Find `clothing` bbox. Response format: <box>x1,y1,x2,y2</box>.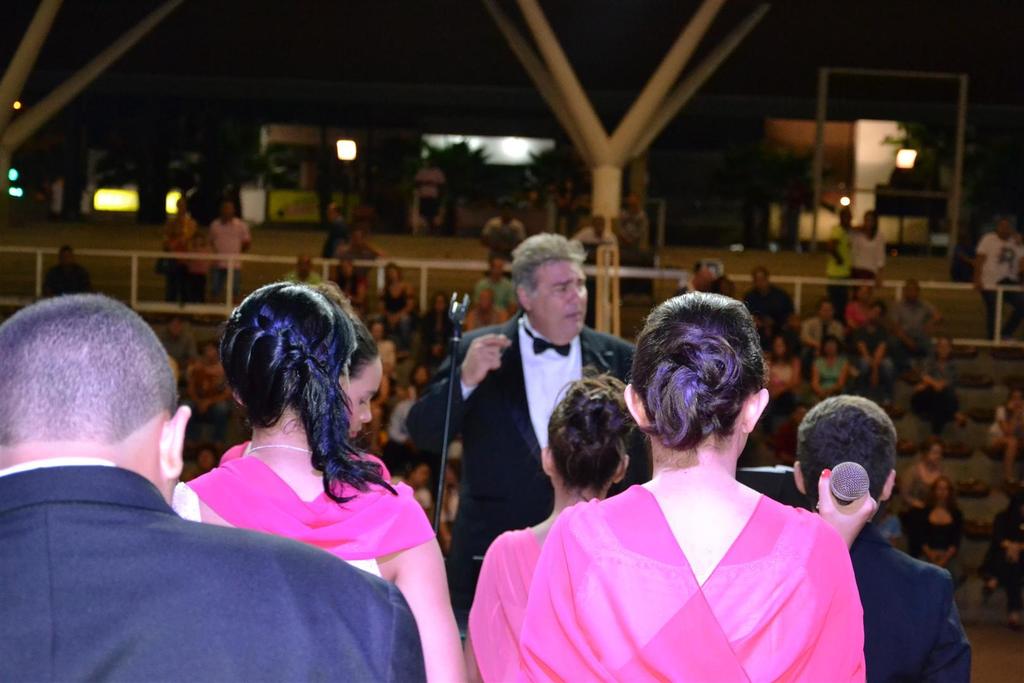
<box>191,355,229,443</box>.
